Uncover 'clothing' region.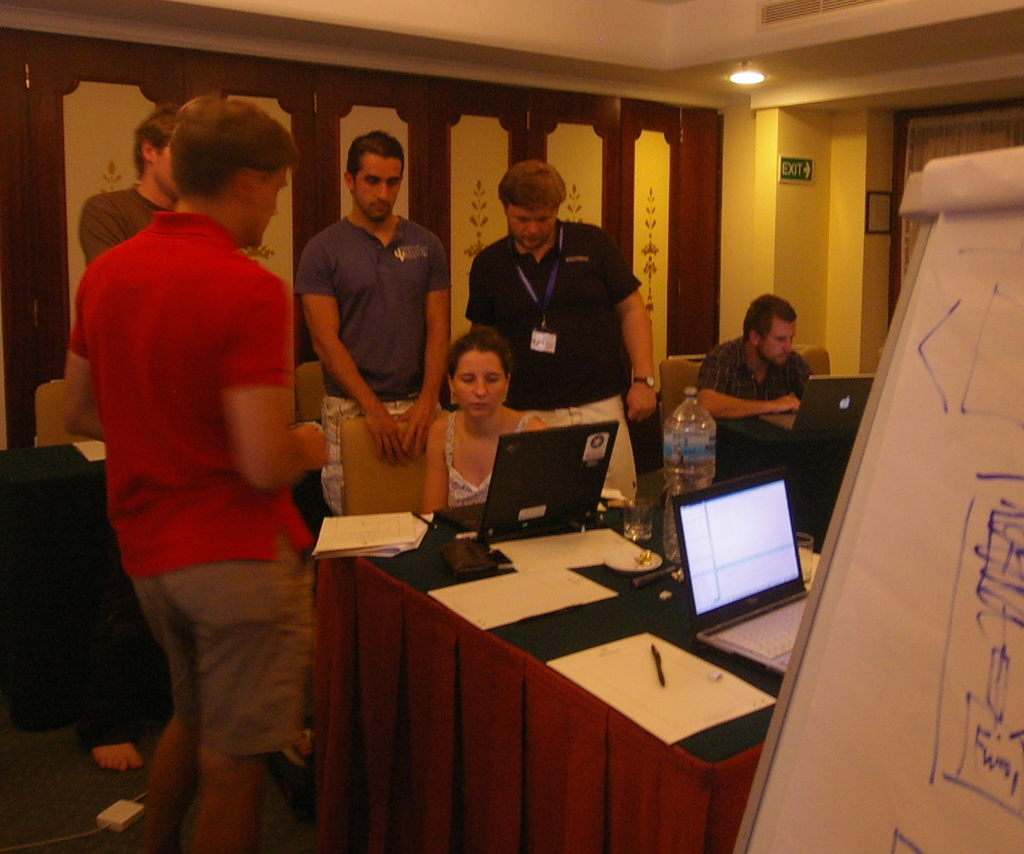
Uncovered: Rect(693, 339, 811, 496).
